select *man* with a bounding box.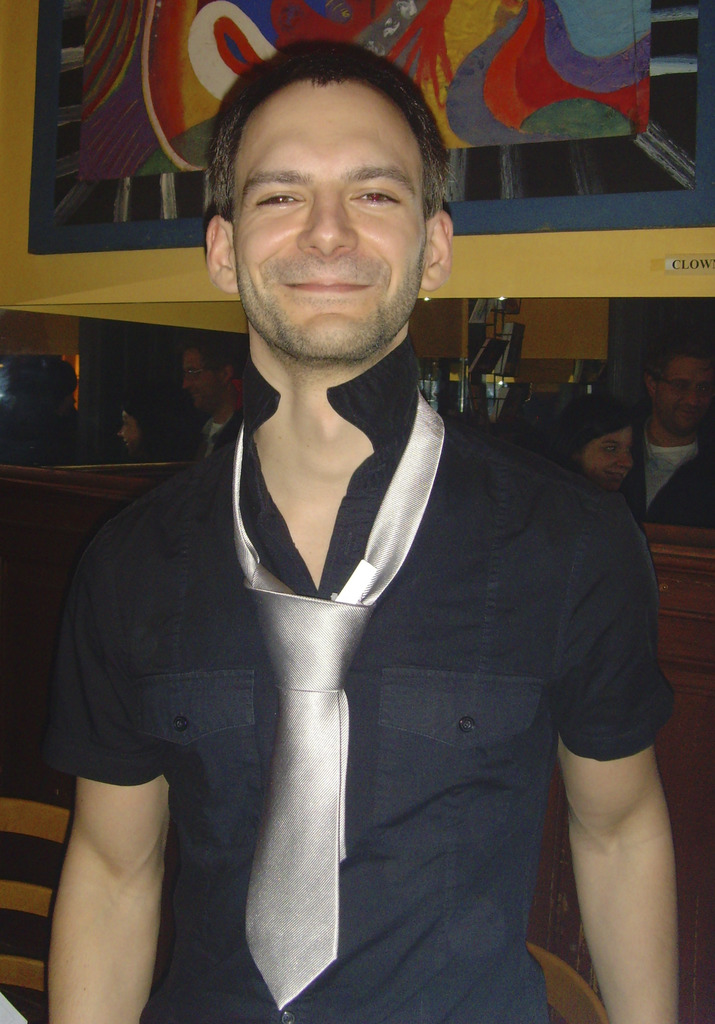
<box>612,333,709,525</box>.
